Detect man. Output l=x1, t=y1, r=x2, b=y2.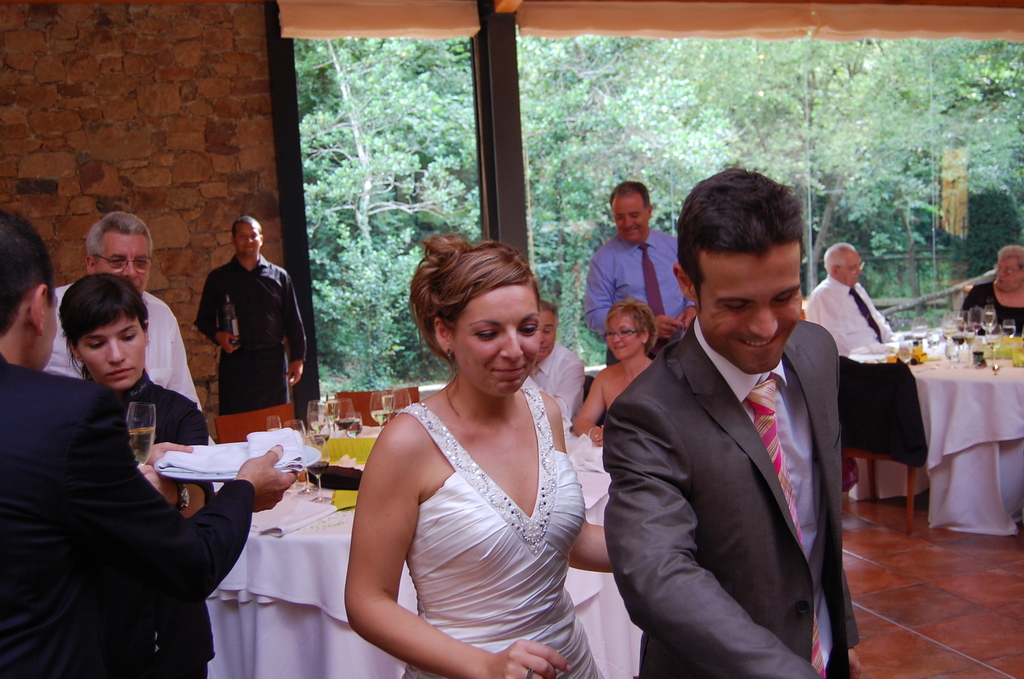
l=807, t=240, r=894, b=359.
